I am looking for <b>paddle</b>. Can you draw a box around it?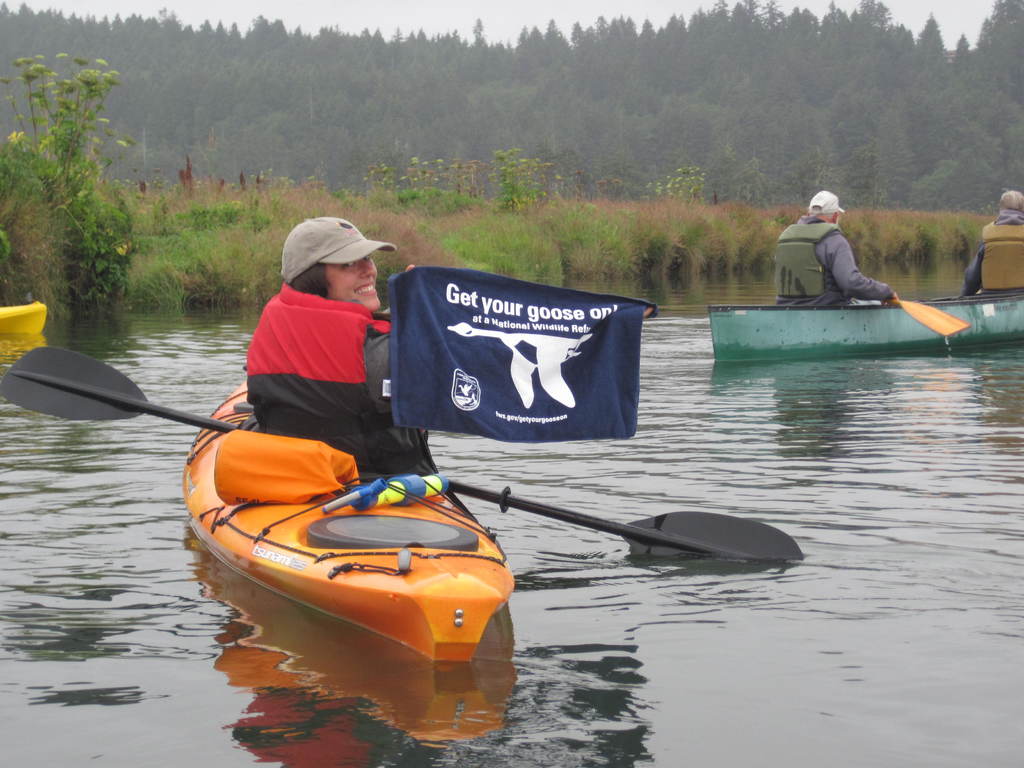
Sure, the bounding box is x1=0 y1=342 x2=798 y2=562.
